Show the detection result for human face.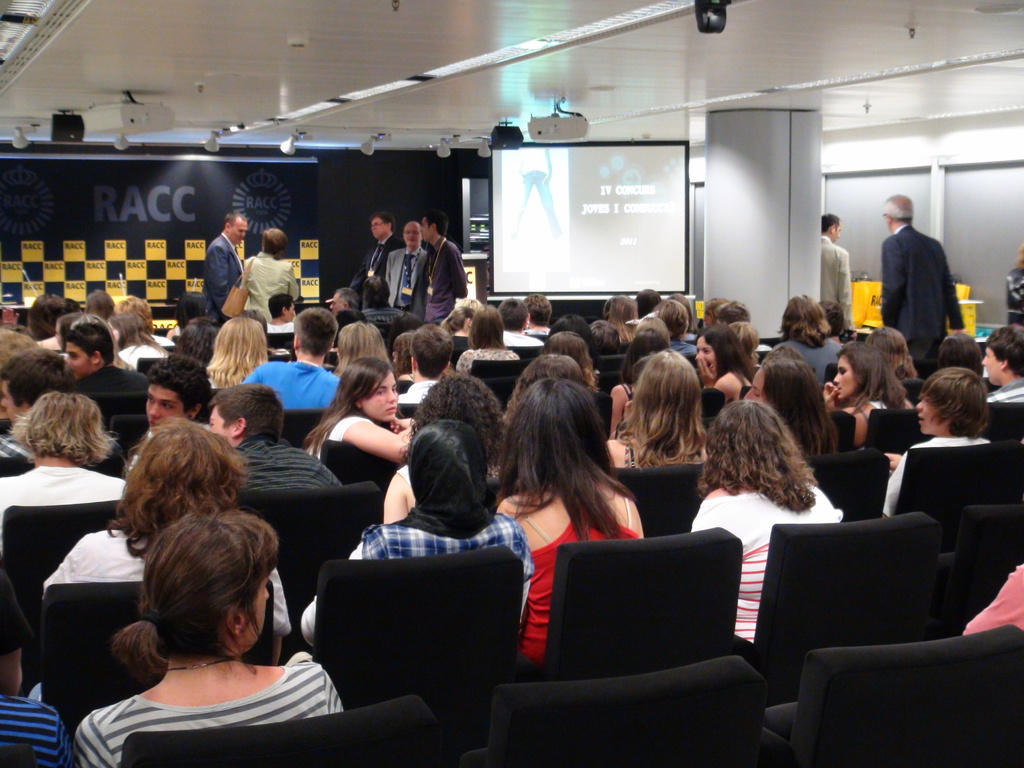
box=[702, 301, 714, 329].
